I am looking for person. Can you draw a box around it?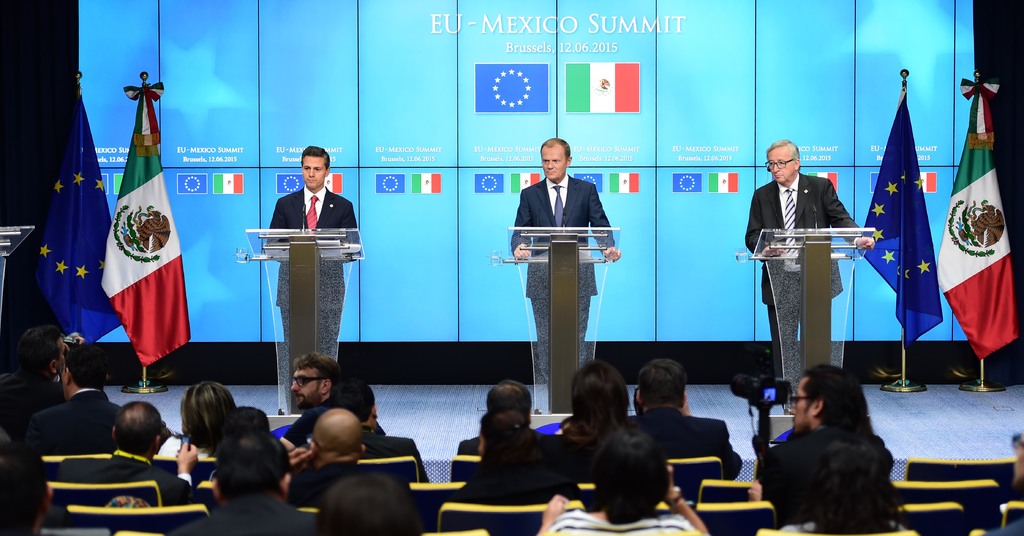
Sure, the bounding box is [x1=449, y1=382, x2=568, y2=479].
